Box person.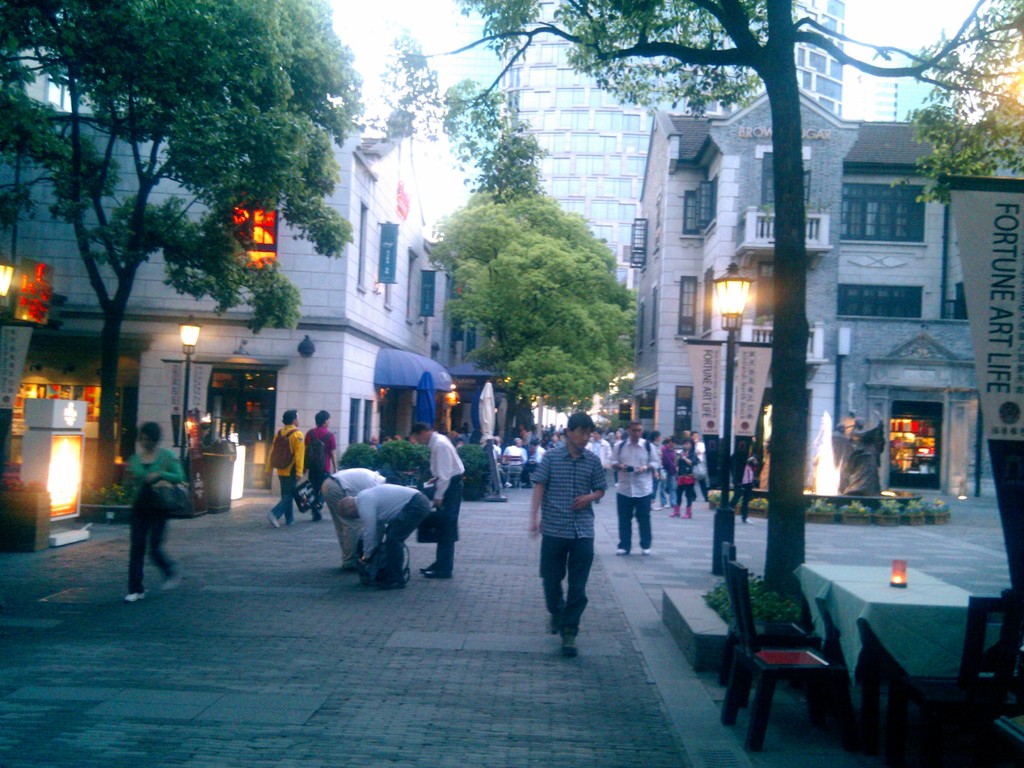
bbox=(833, 420, 889, 498).
